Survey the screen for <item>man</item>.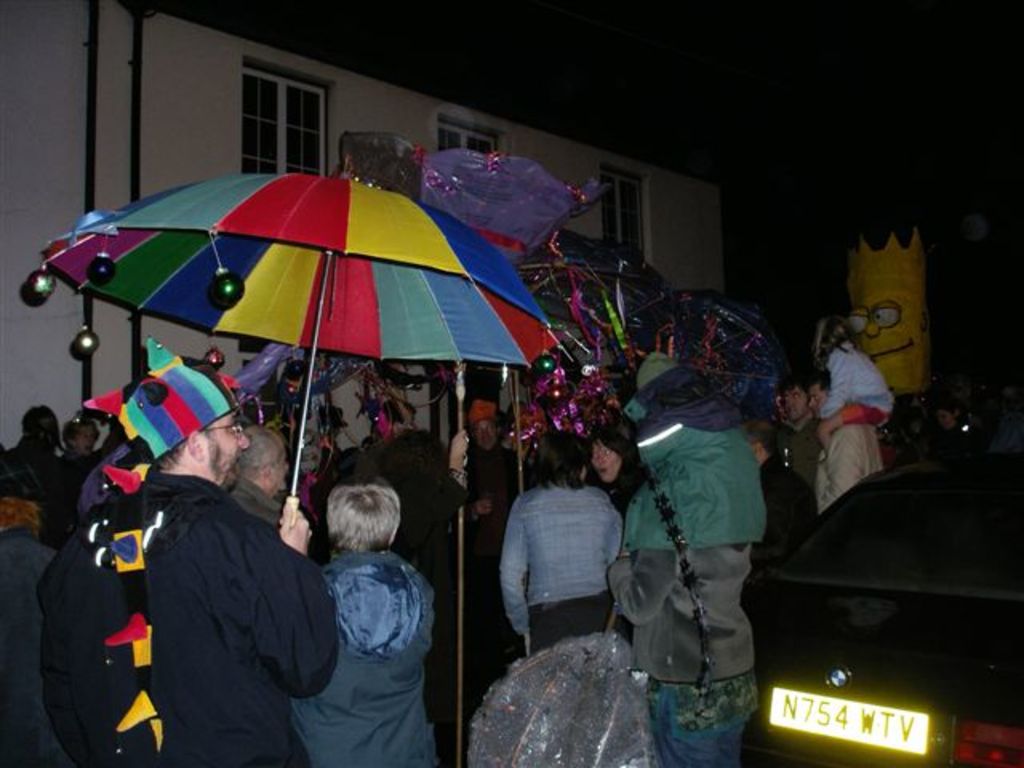
Survey found: x1=808, y1=371, x2=885, y2=517.
